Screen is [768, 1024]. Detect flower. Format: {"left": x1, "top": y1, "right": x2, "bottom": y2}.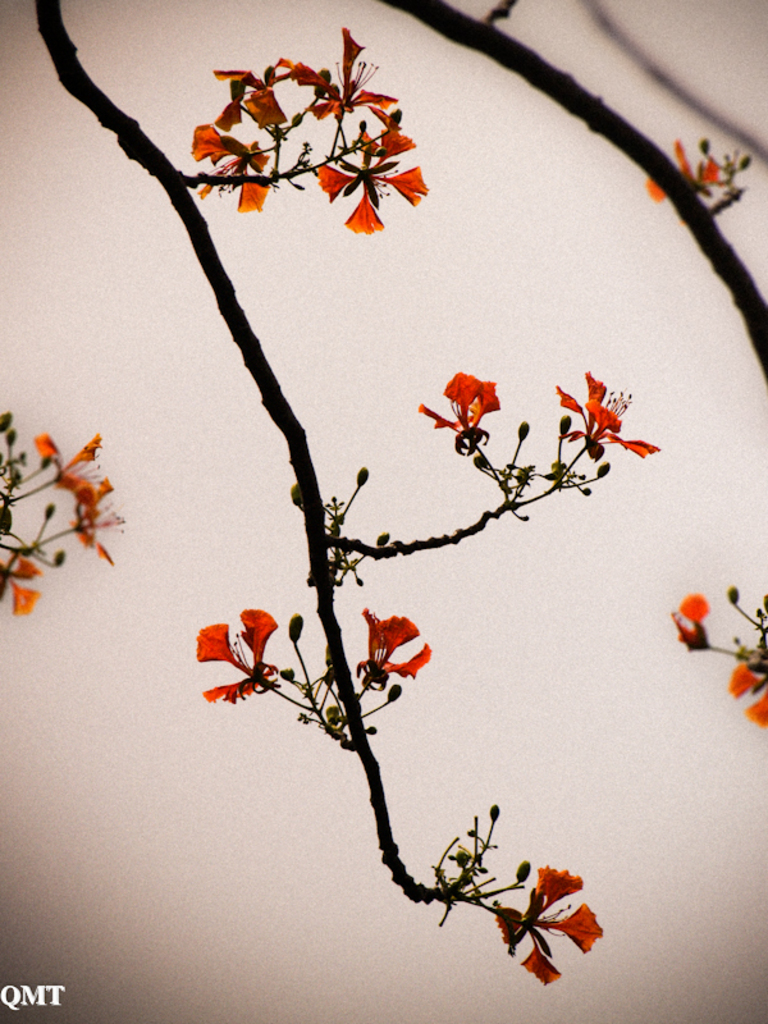
{"left": 416, "top": 365, "right": 502, "bottom": 443}.
